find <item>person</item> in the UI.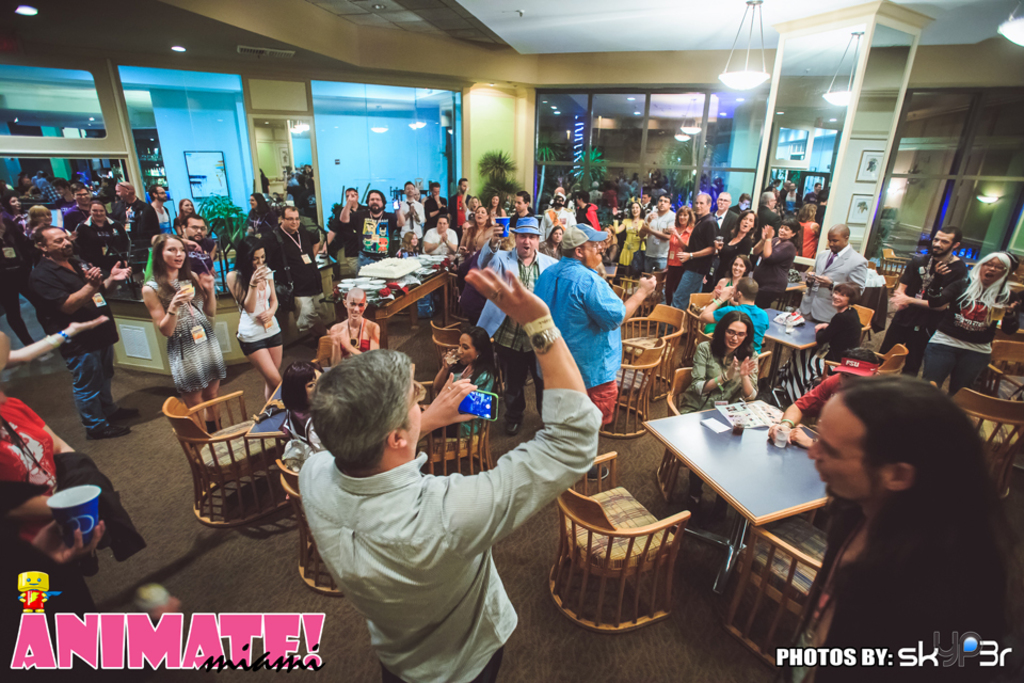
UI element at 0, 216, 61, 362.
